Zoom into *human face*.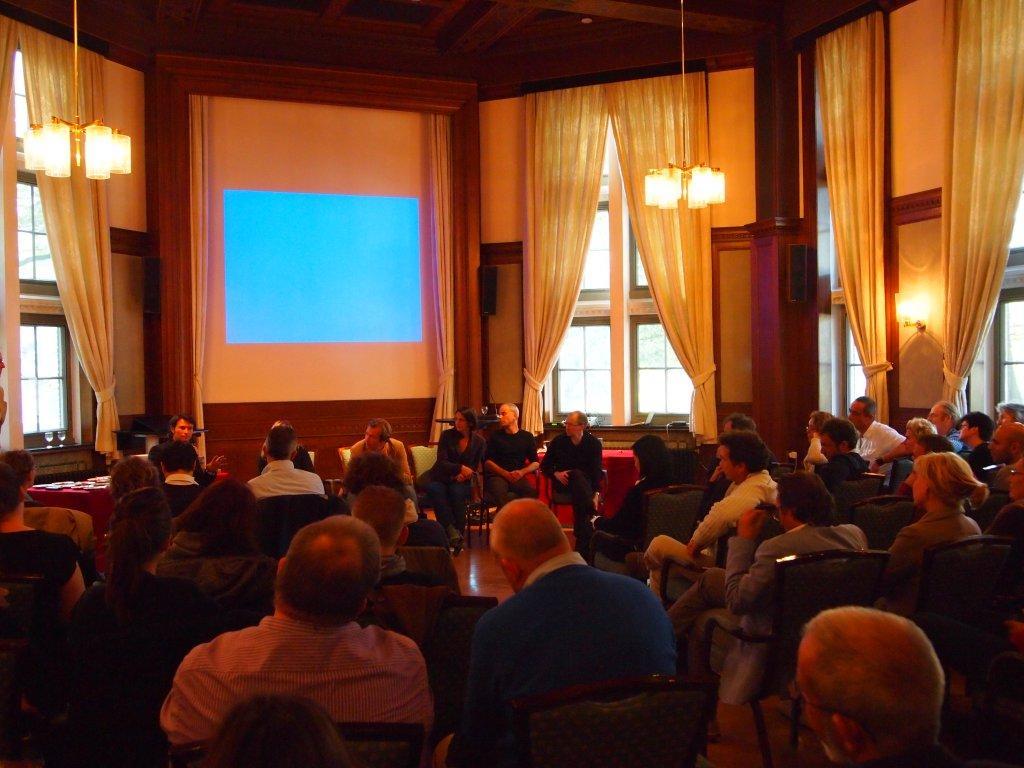
Zoom target: pyautogui.locateOnScreen(454, 412, 464, 430).
